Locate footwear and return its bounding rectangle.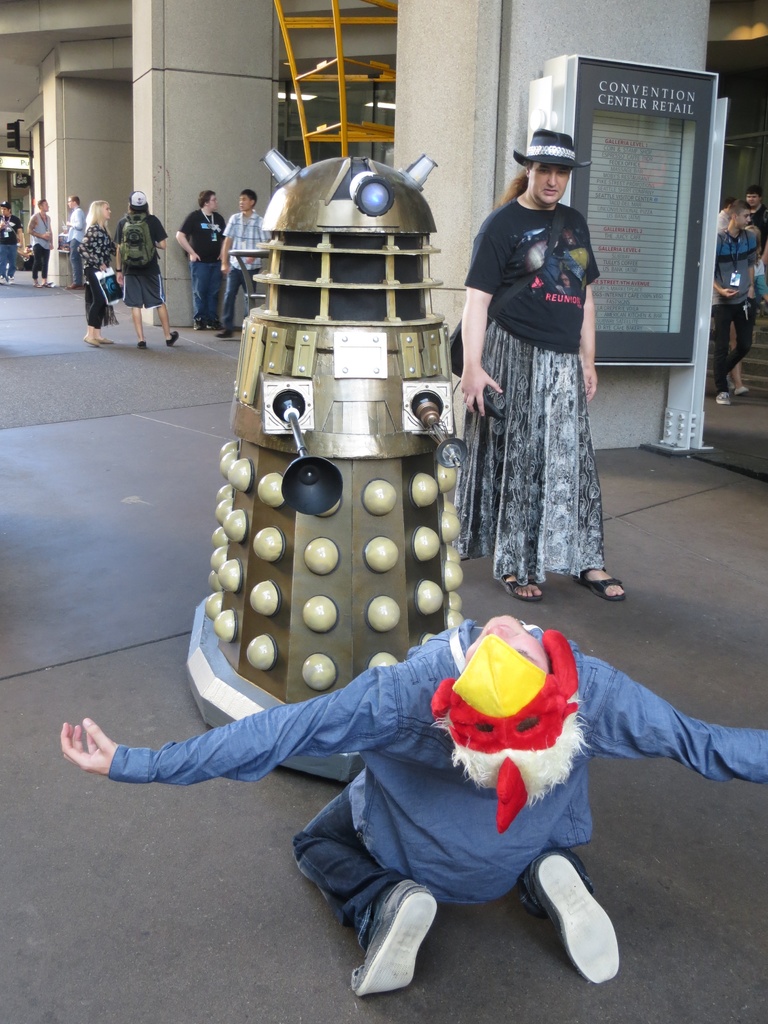
(x1=347, y1=877, x2=439, y2=1000).
